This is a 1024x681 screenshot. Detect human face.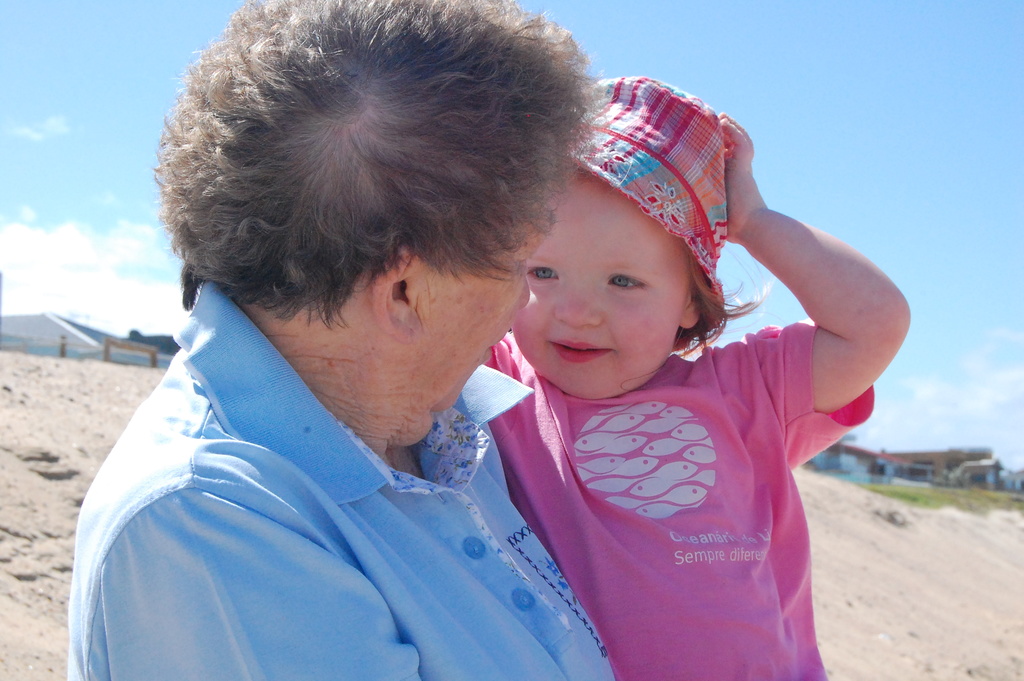
(512, 183, 684, 397).
